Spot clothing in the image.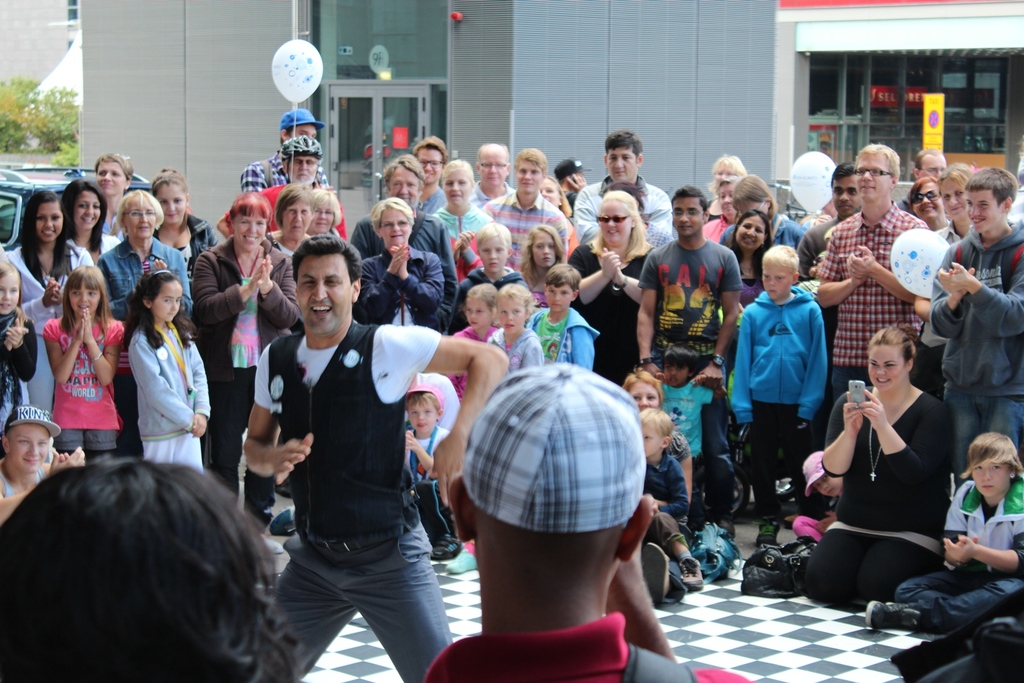
clothing found at l=896, t=479, r=1023, b=628.
